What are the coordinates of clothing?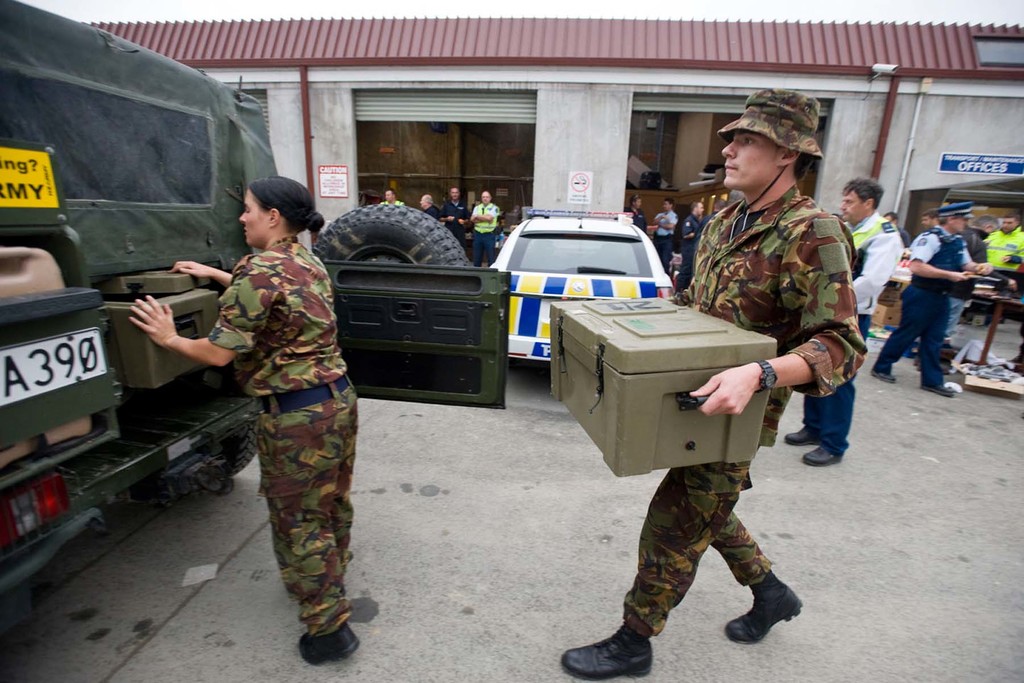
{"x1": 634, "y1": 208, "x2": 649, "y2": 225}.
